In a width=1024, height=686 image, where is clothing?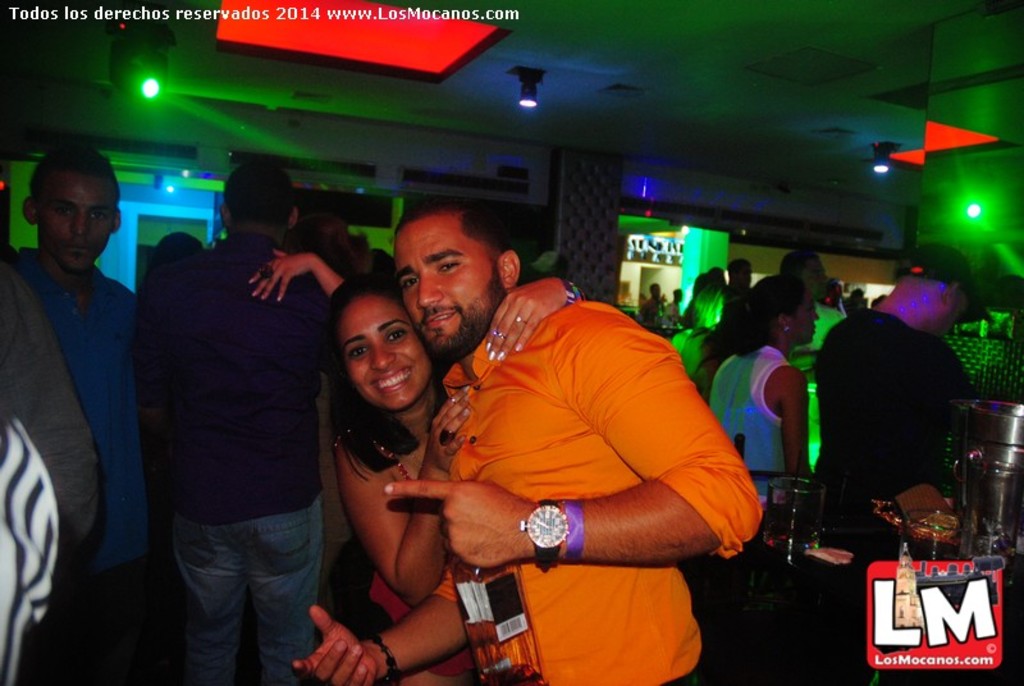
BBox(819, 301, 957, 539).
